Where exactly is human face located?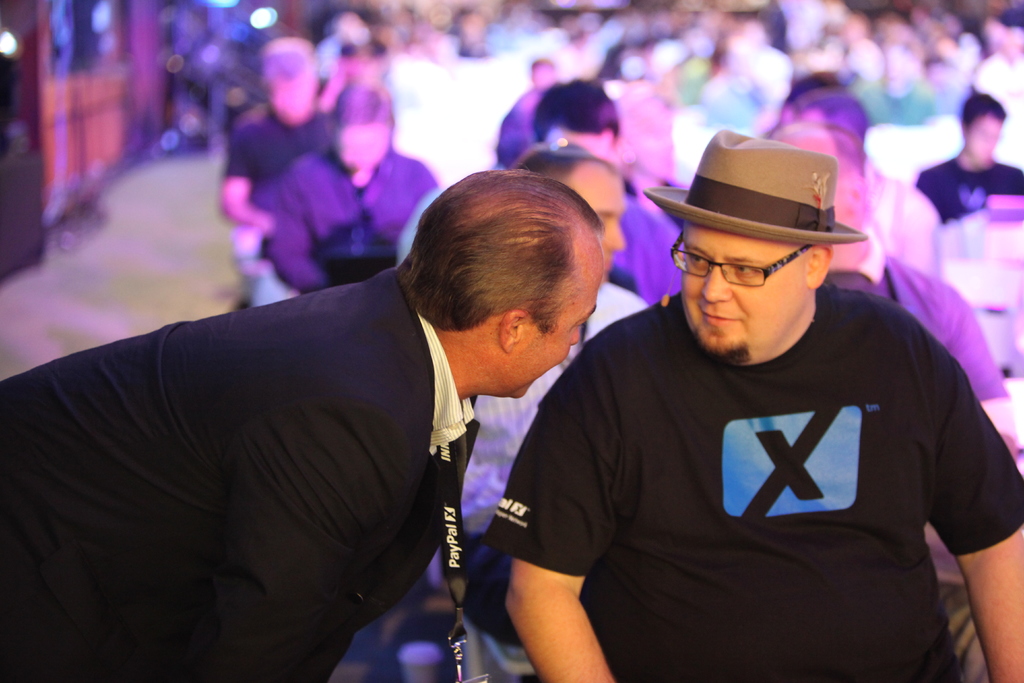
Its bounding box is BBox(273, 69, 316, 121).
